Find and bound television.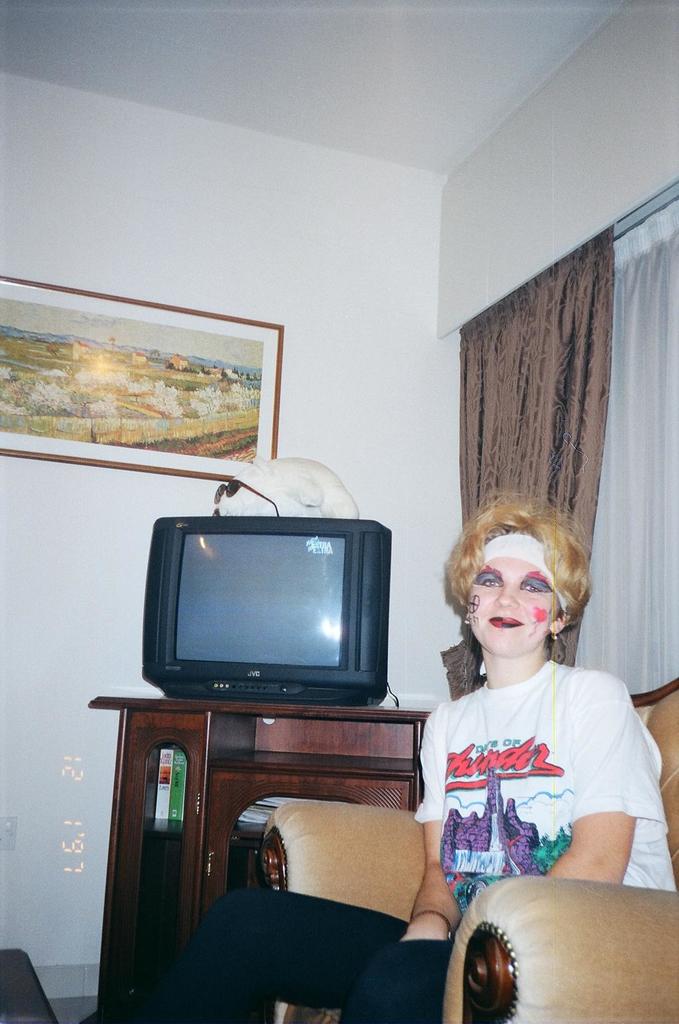
Bound: bbox=[143, 517, 391, 706].
